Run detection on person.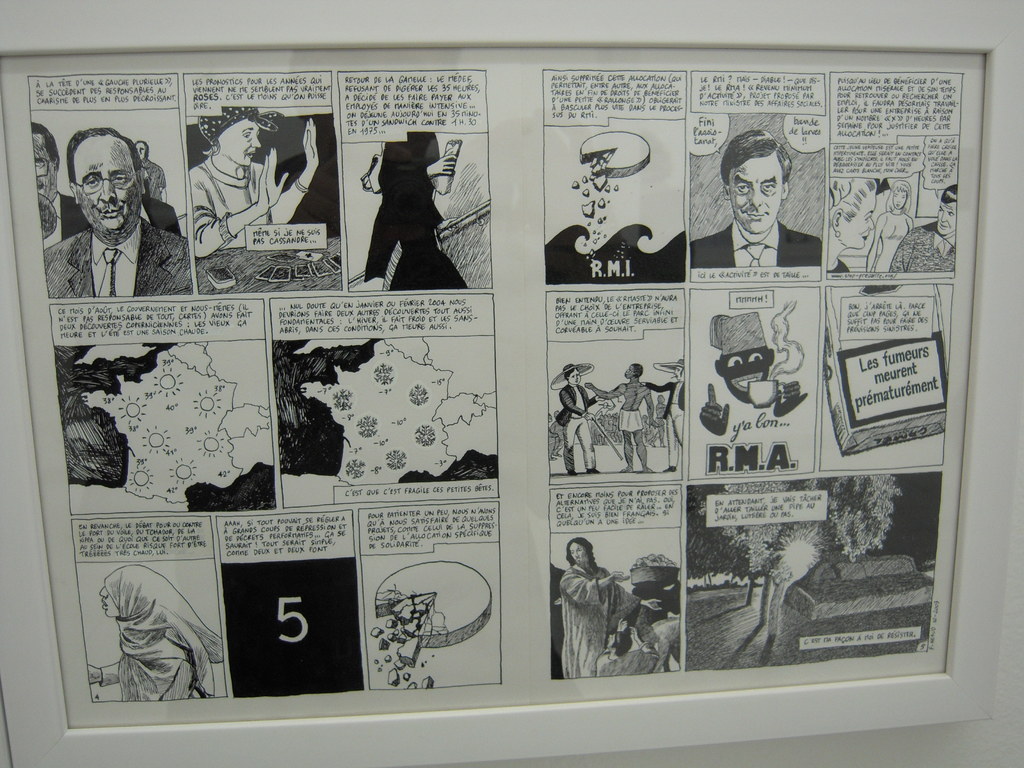
Result: [left=189, top=102, right=319, bottom=261].
